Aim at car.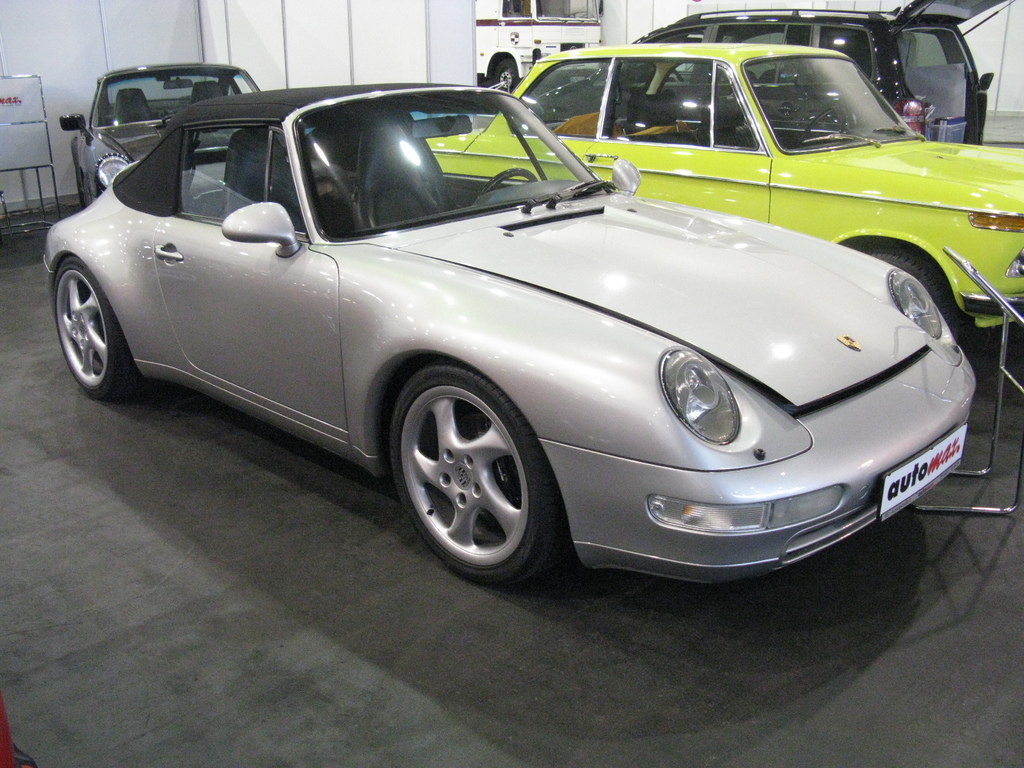
Aimed at rect(58, 63, 265, 209).
